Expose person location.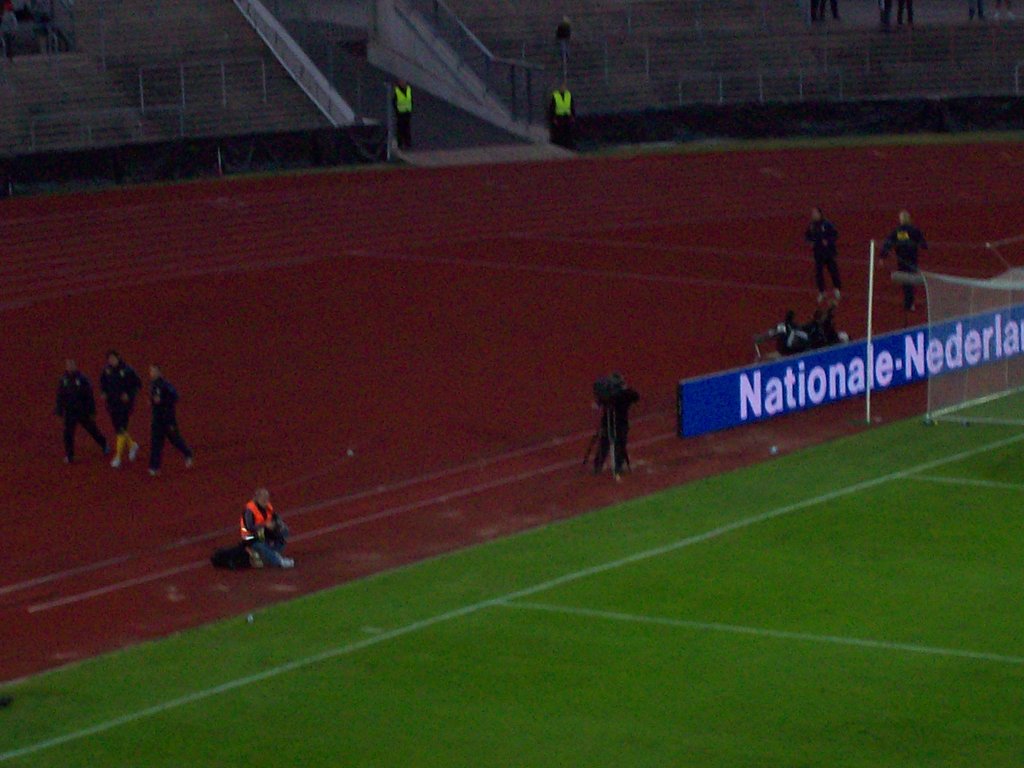
Exposed at 966:2:985:22.
